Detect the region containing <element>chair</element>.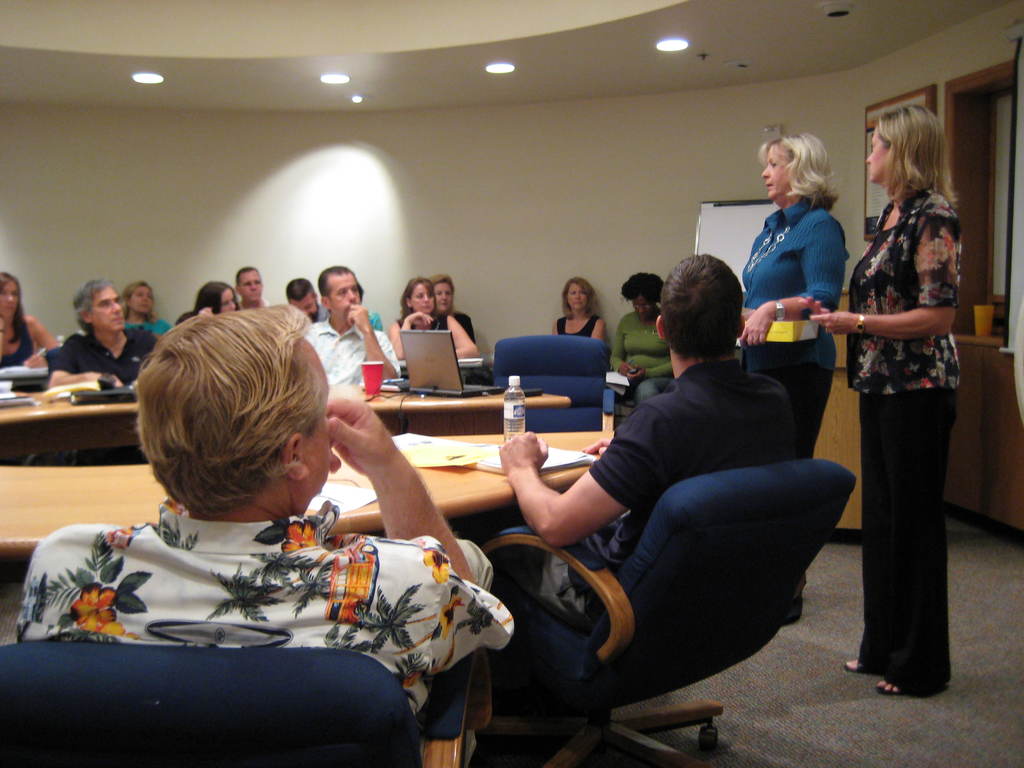
crop(493, 335, 614, 433).
